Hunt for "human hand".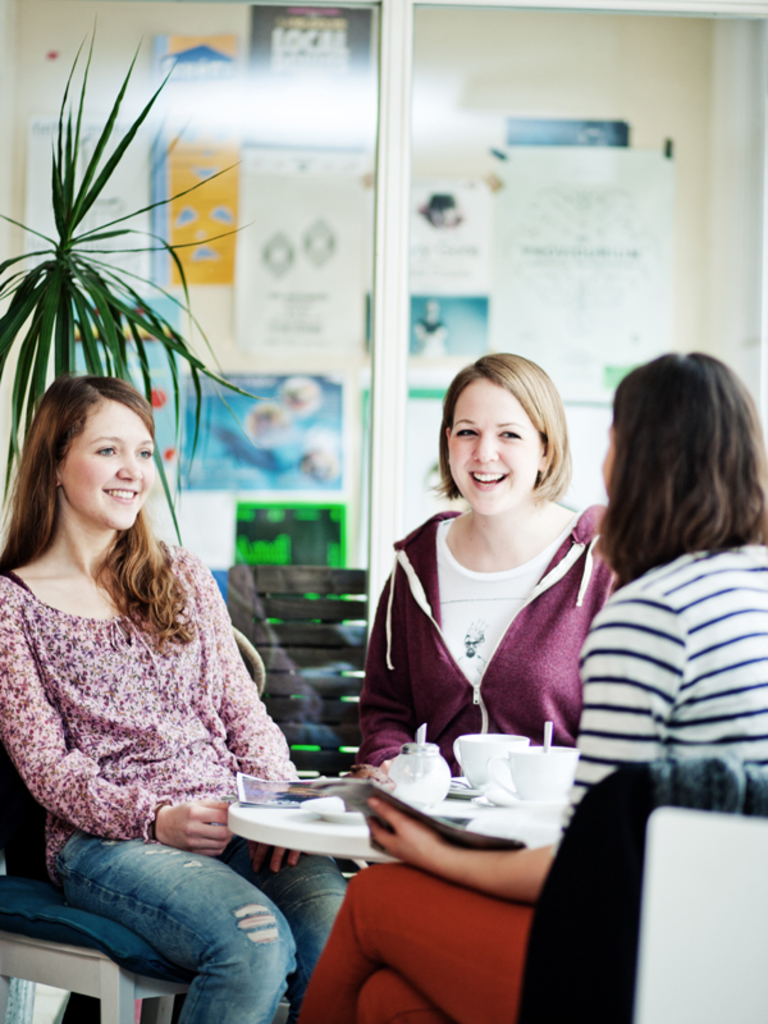
Hunted down at (361,794,448,868).
